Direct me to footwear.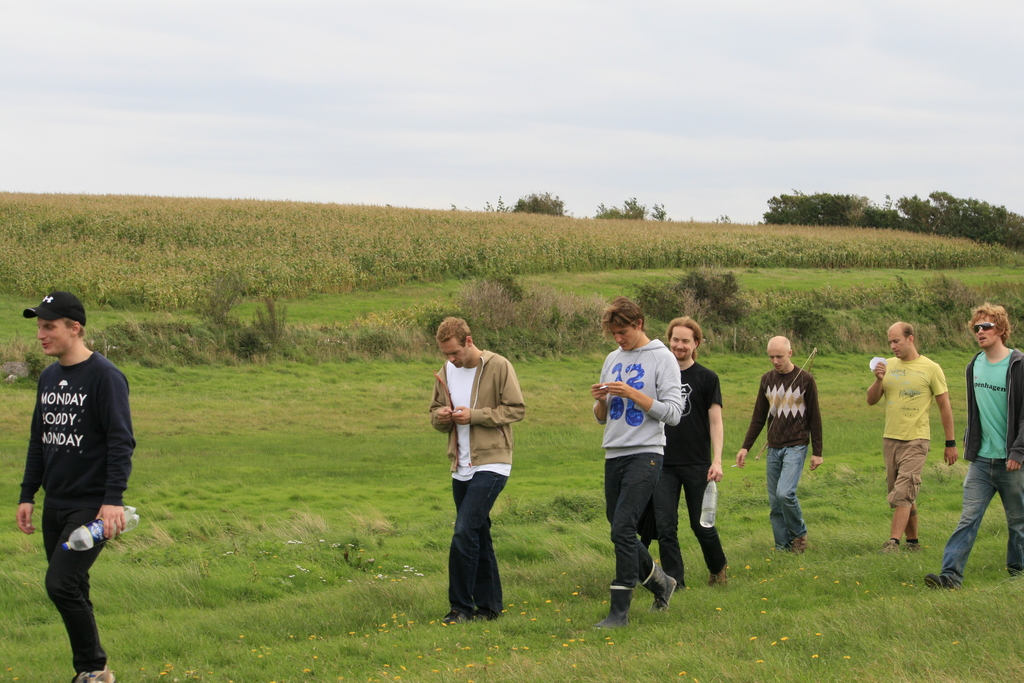
Direction: [879,504,913,554].
